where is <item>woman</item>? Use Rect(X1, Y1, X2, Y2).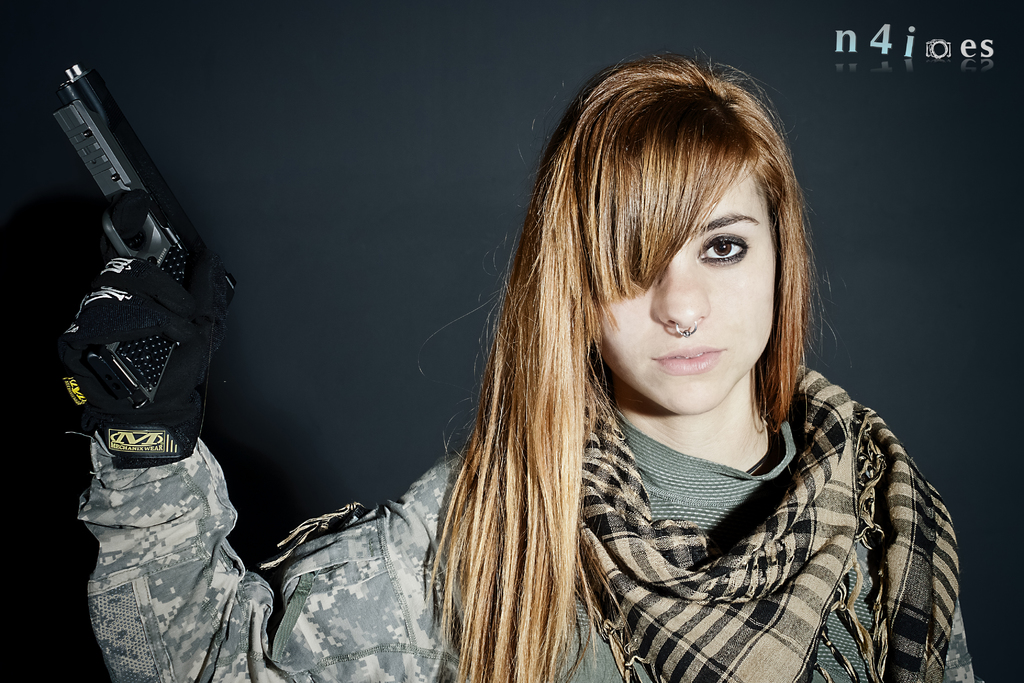
Rect(48, 55, 989, 682).
